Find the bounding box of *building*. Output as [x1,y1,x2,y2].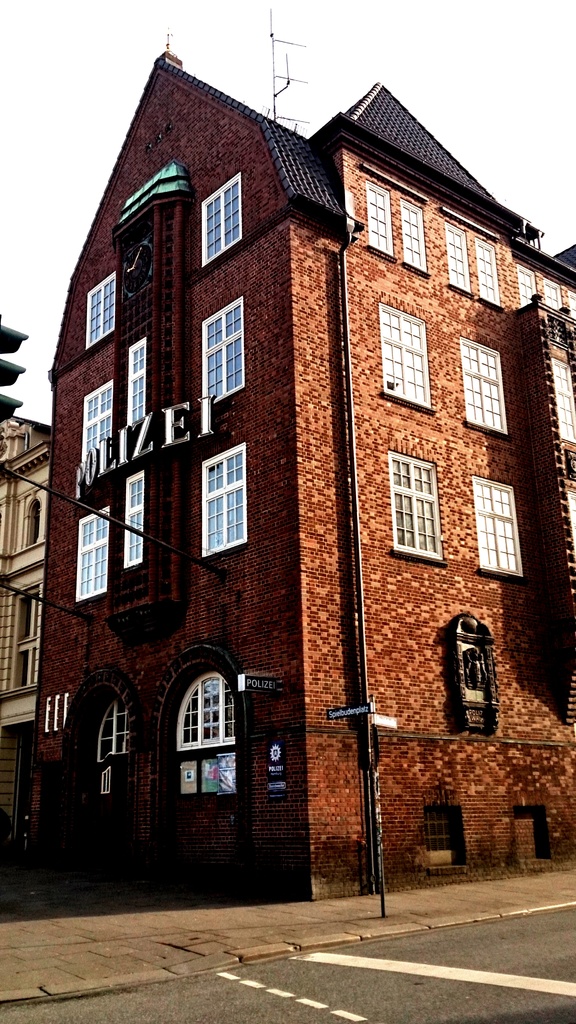
[0,412,56,841].
